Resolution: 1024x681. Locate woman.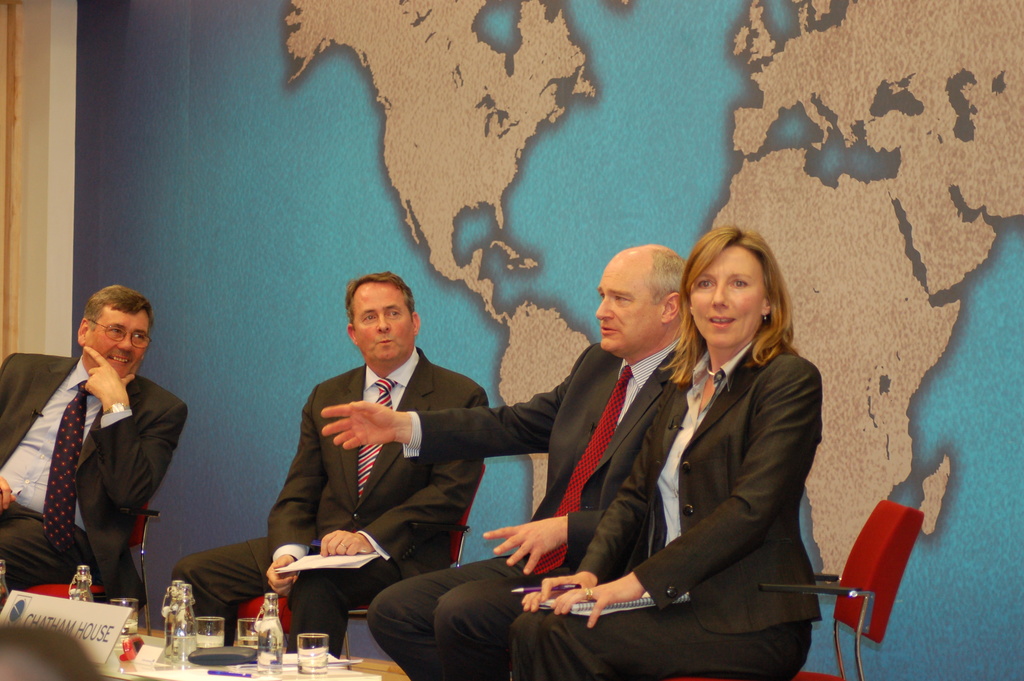
bbox=[479, 215, 808, 671].
